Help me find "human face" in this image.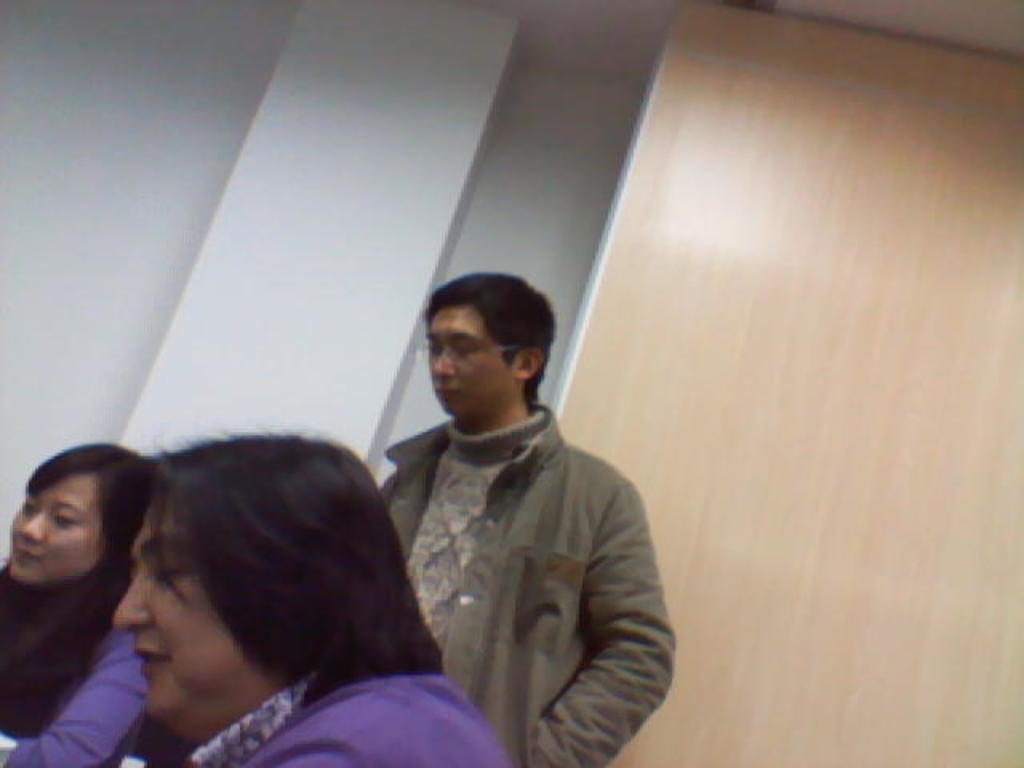
Found it: 426 304 507 416.
